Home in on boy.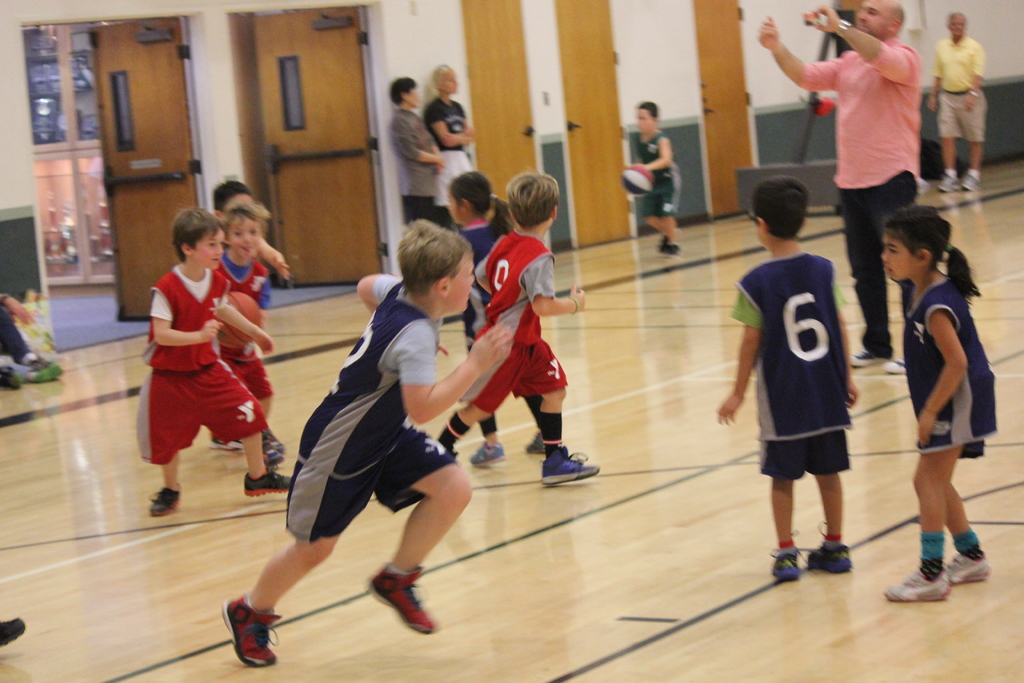
Homed in at left=634, top=102, right=680, bottom=258.
